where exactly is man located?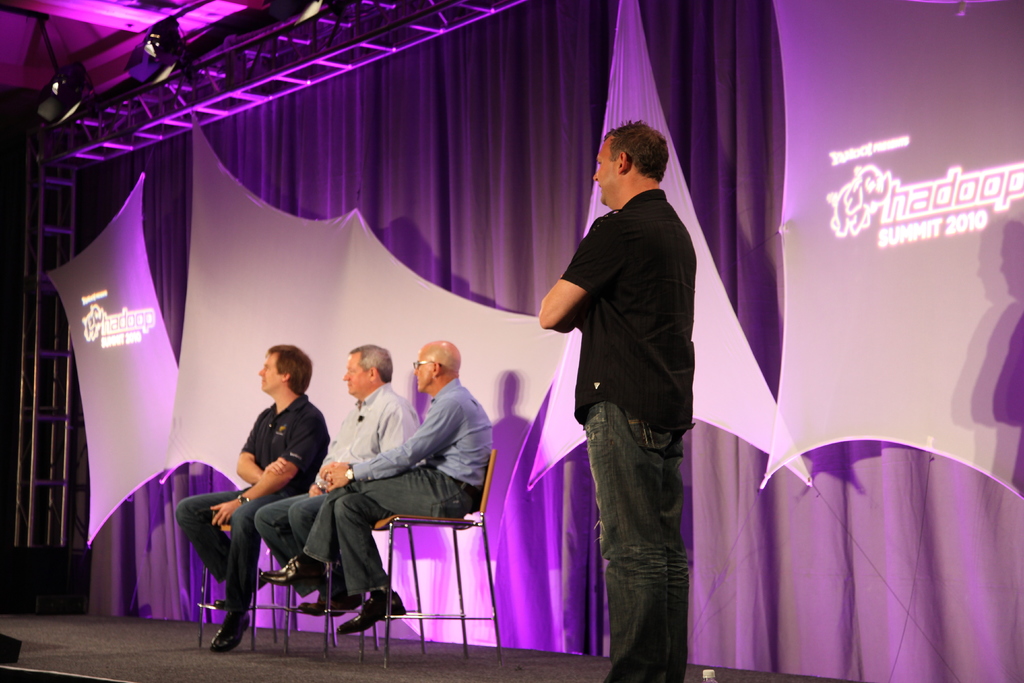
Its bounding box is 536, 107, 725, 670.
